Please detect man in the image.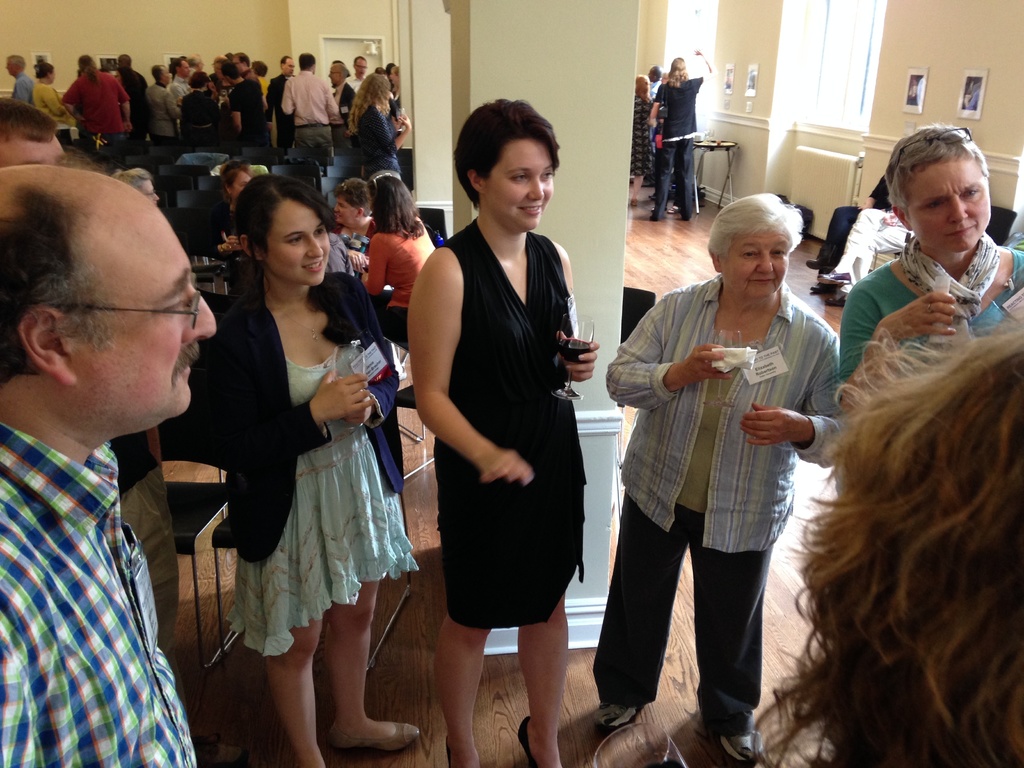
x1=237 y1=54 x2=264 y2=86.
